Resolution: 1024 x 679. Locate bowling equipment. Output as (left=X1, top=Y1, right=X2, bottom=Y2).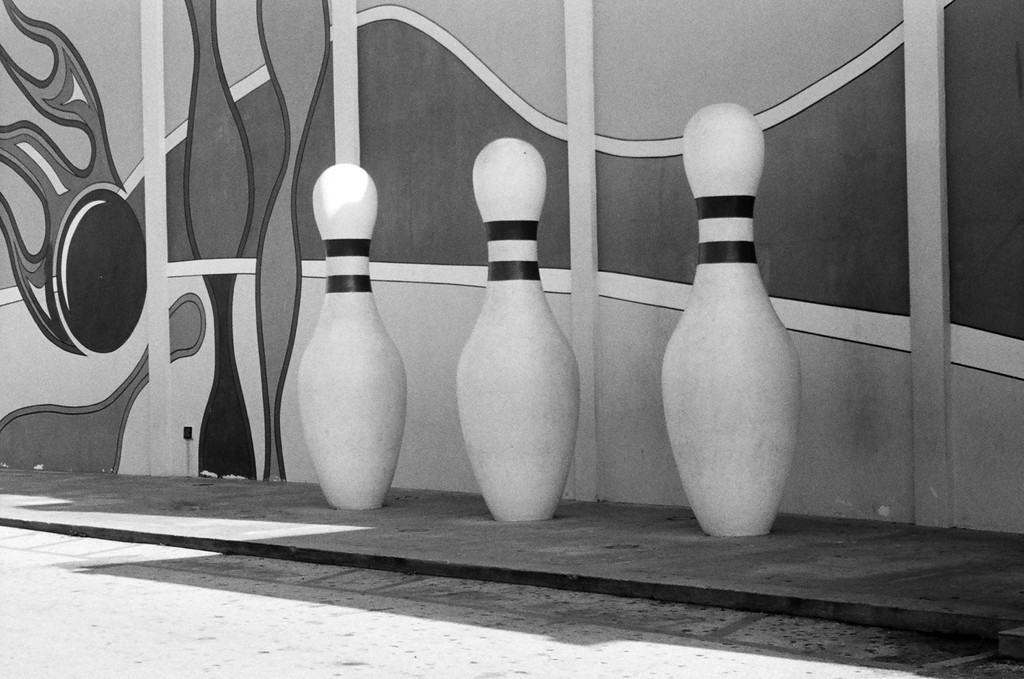
(left=657, top=97, right=798, bottom=542).
